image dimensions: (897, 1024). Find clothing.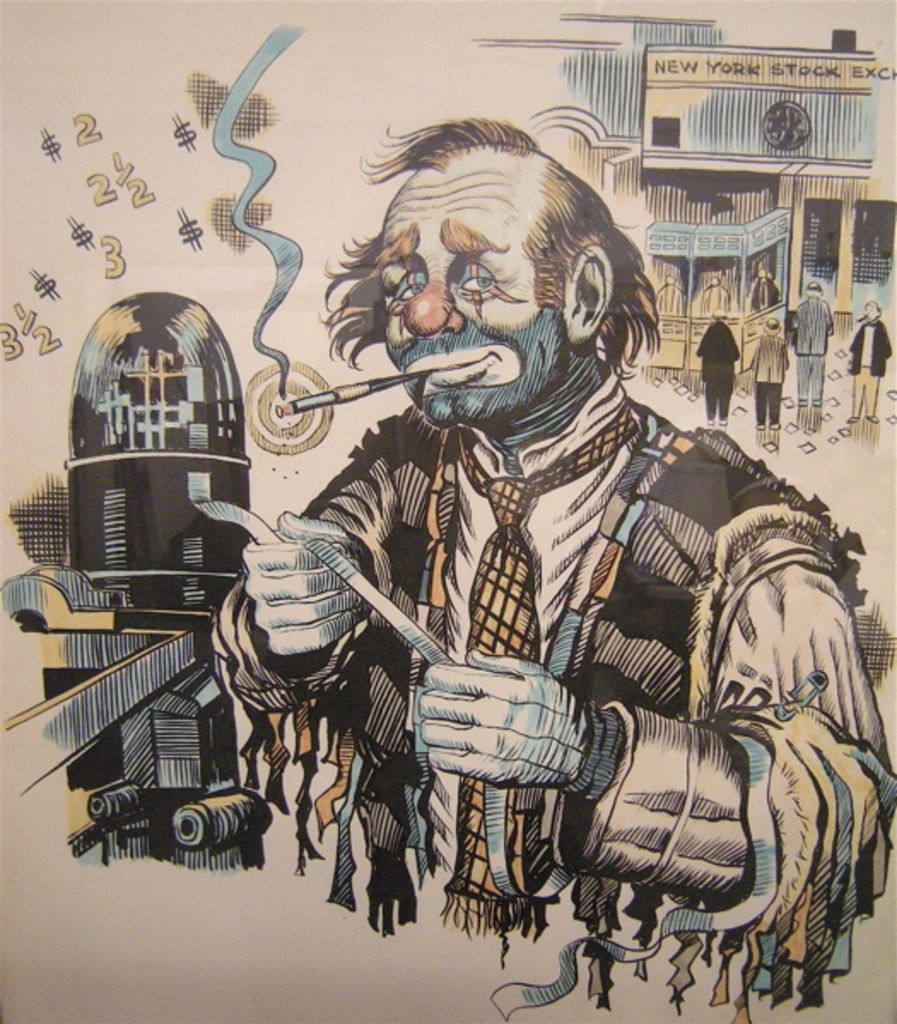
{"x1": 851, "y1": 320, "x2": 892, "y2": 417}.
